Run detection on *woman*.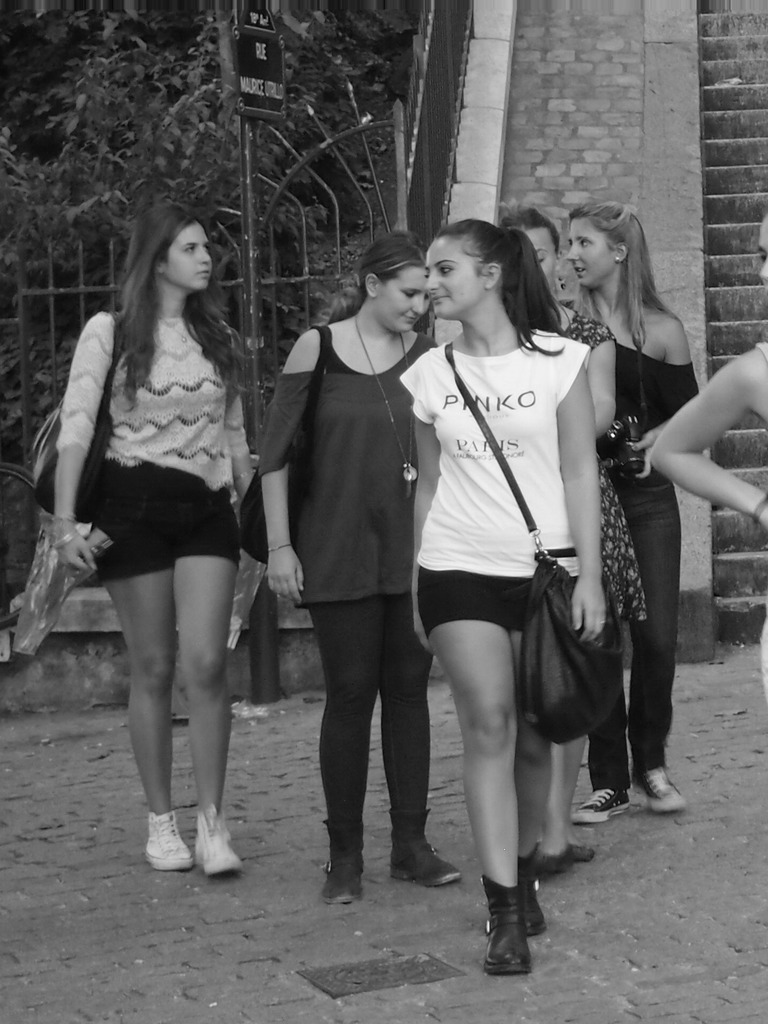
Result: locate(45, 204, 256, 876).
